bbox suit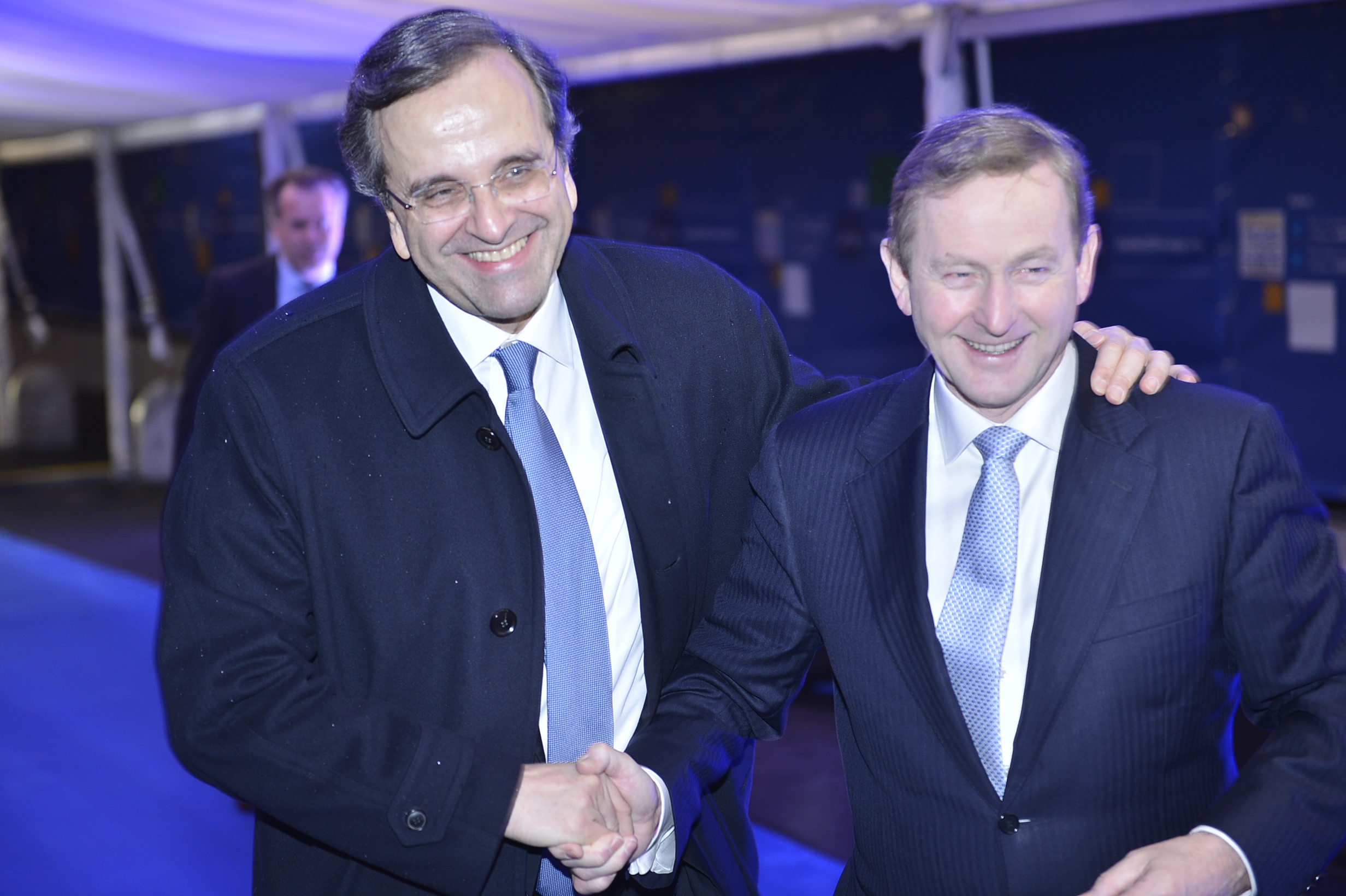
Rect(93, 136, 200, 256)
